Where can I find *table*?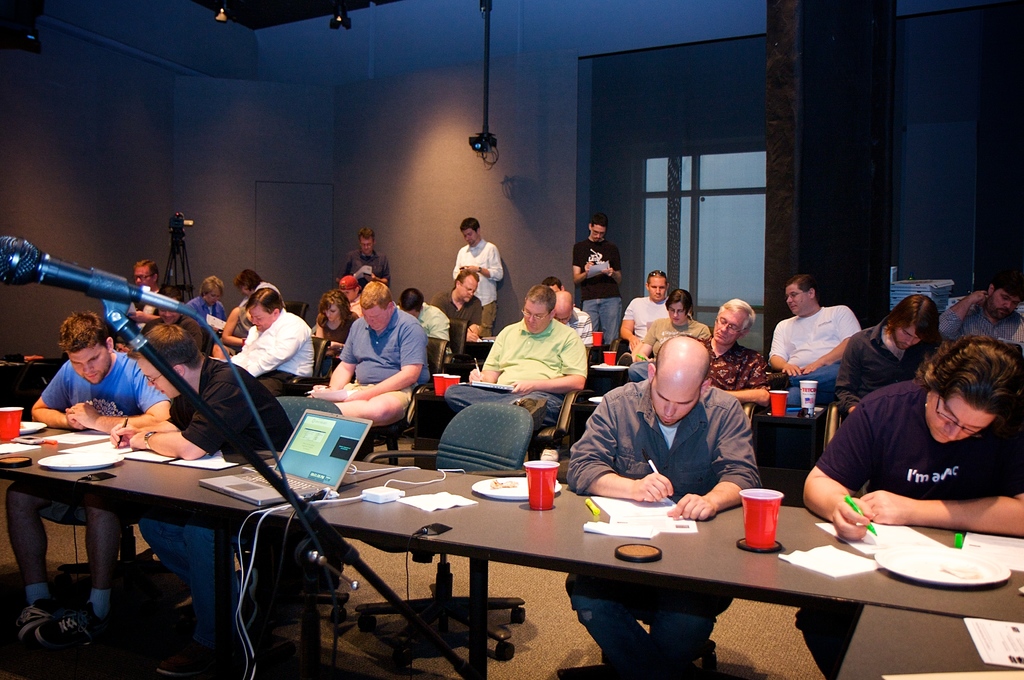
You can find it at [left=0, top=417, right=392, bottom=634].
